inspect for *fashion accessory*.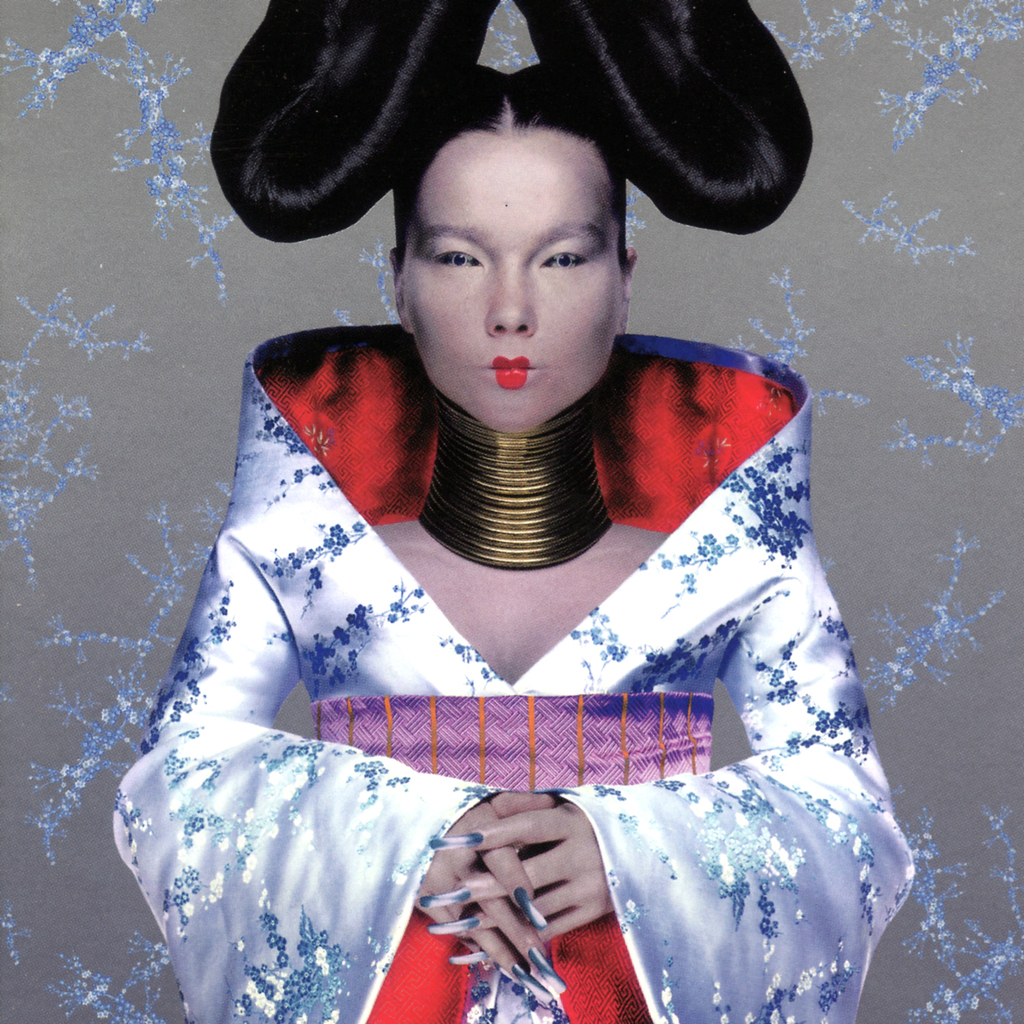
Inspection: (left=518, top=966, right=553, bottom=1001).
